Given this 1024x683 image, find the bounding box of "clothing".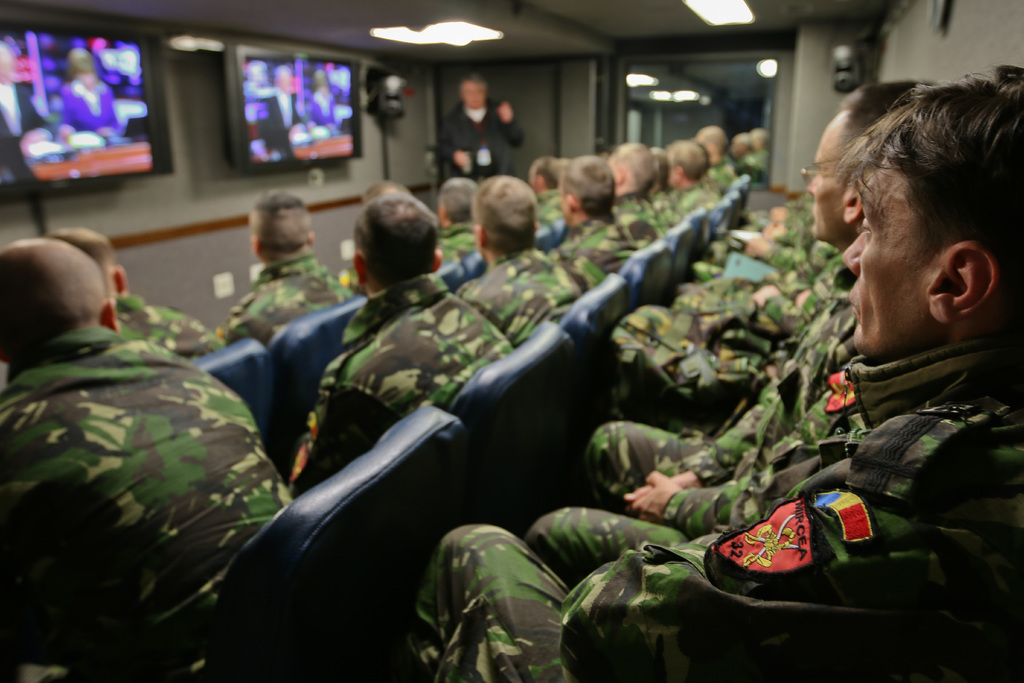
{"left": 607, "top": 188, "right": 664, "bottom": 262}.
